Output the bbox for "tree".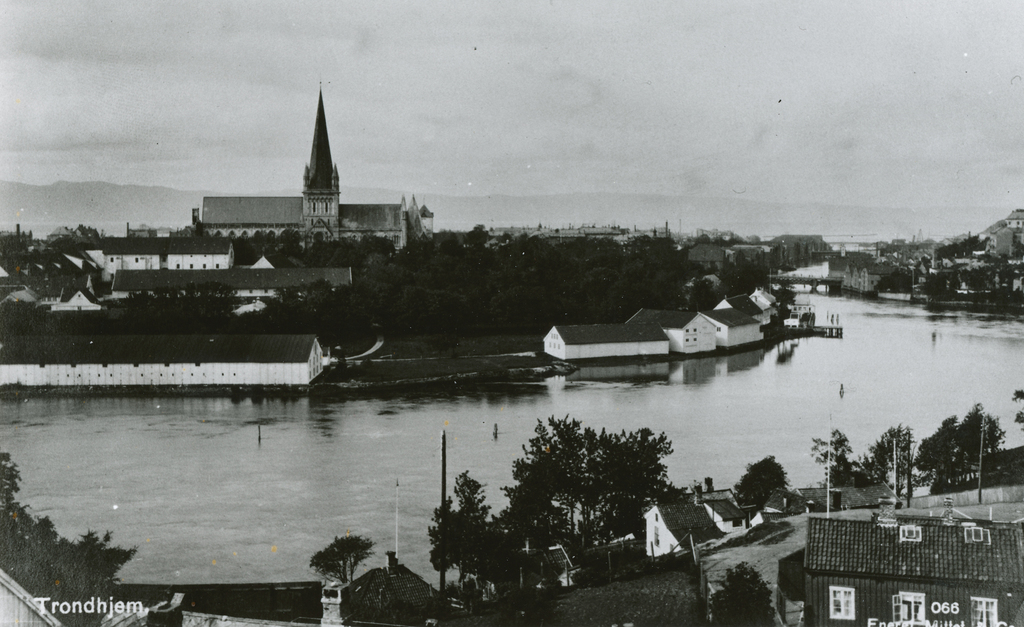
[x1=801, y1=426, x2=862, y2=519].
